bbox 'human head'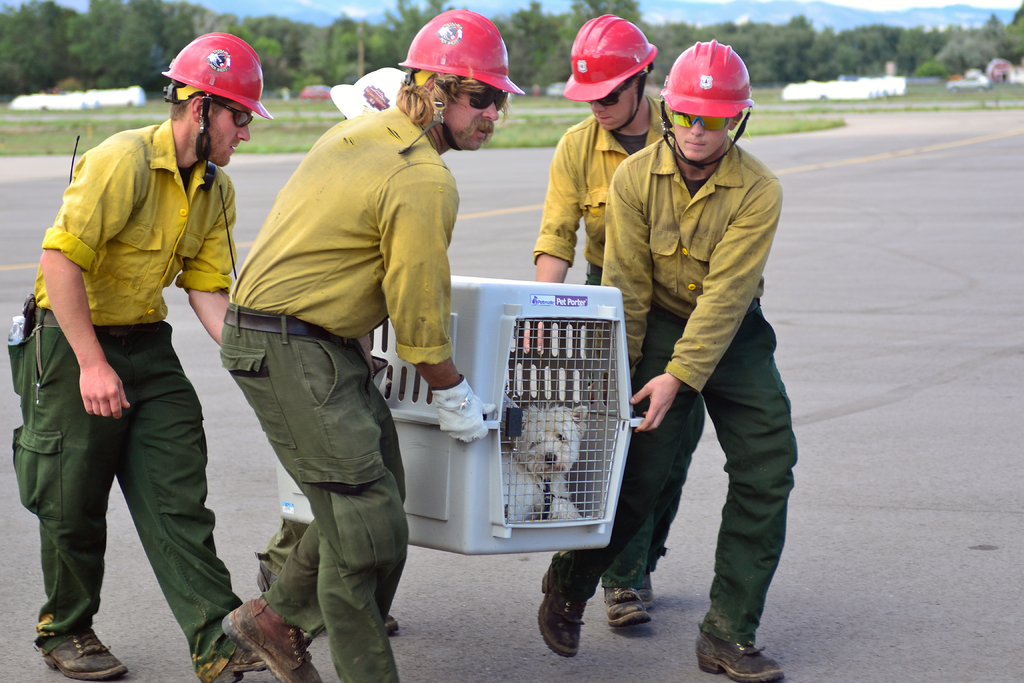
{"x1": 665, "y1": 38, "x2": 767, "y2": 174}
